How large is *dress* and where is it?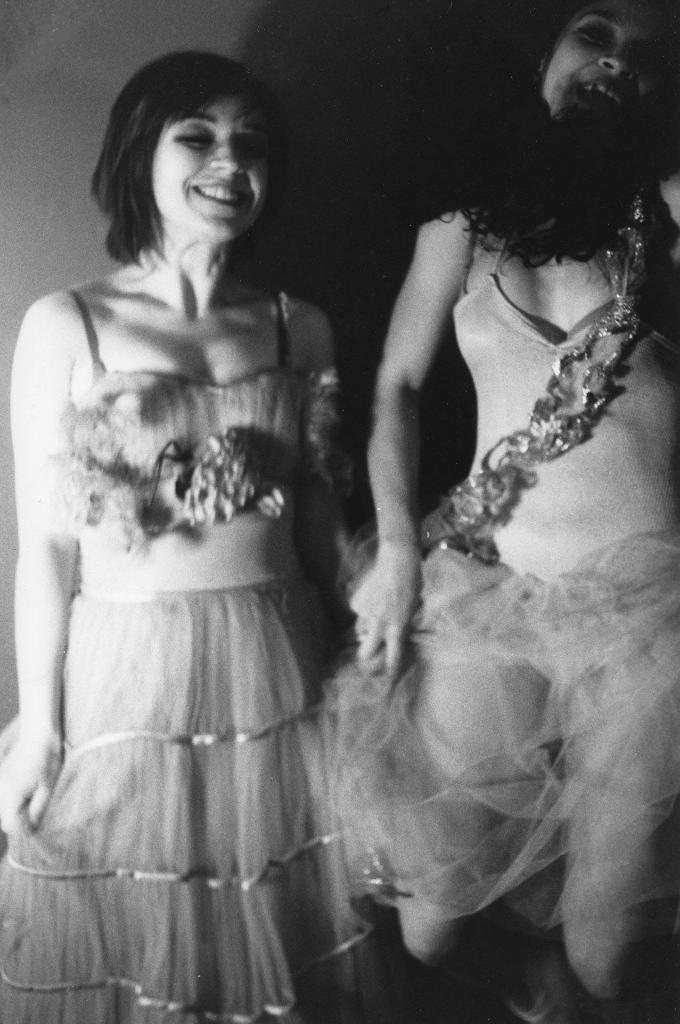
Bounding box: bbox(0, 285, 428, 1023).
